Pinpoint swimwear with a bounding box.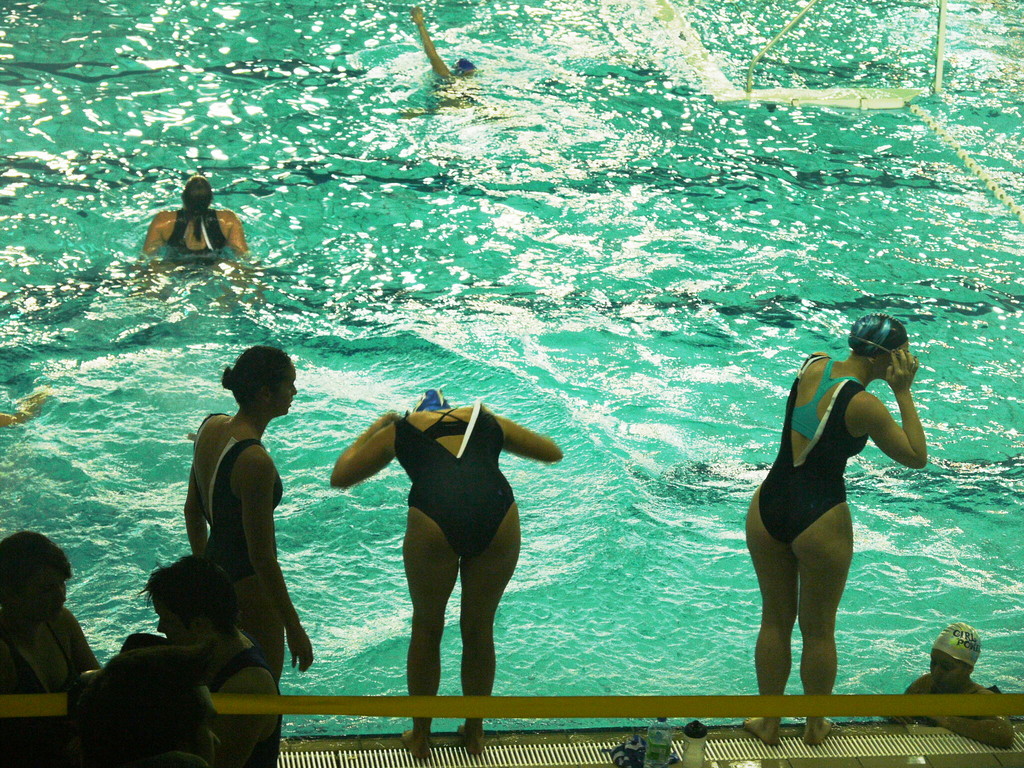
locate(194, 414, 284, 584).
